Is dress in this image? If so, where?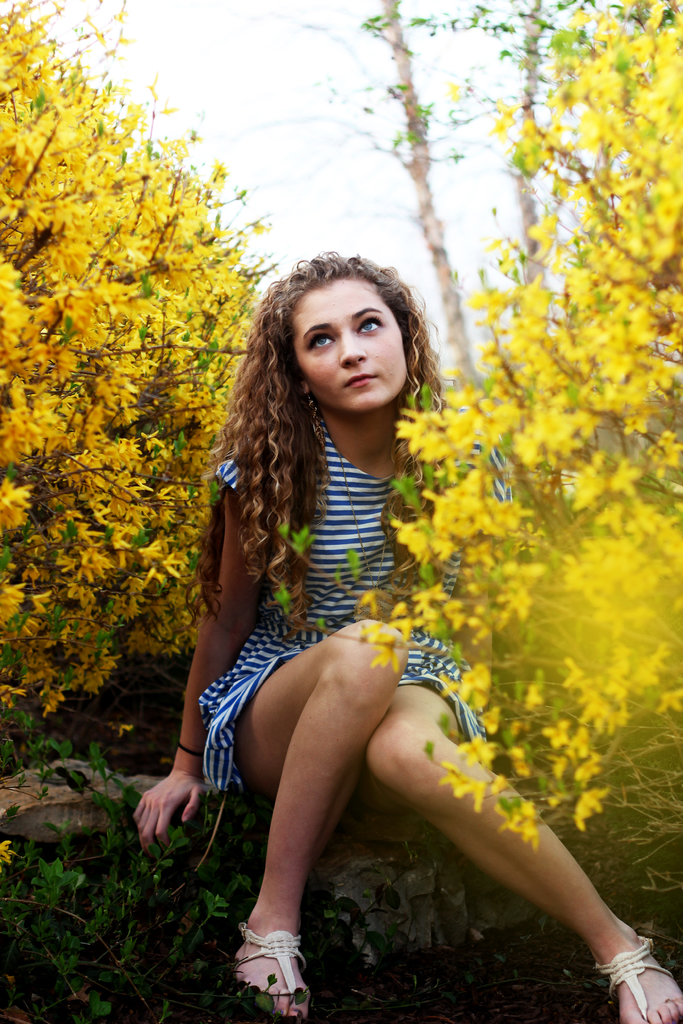
Yes, at box(199, 399, 500, 796).
